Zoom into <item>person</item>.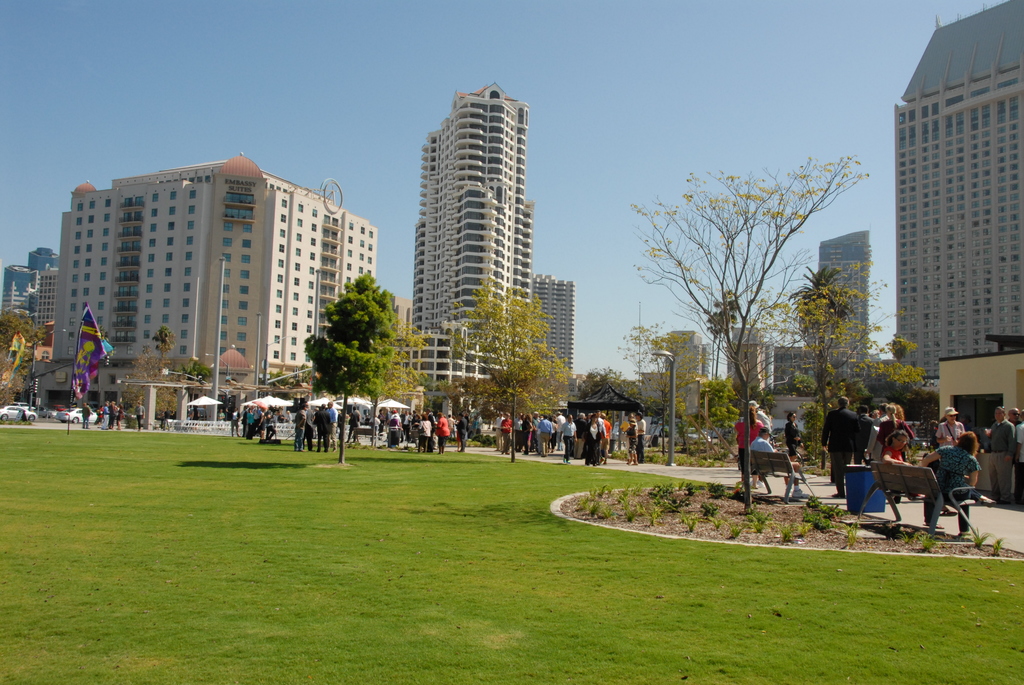
Zoom target: rect(852, 407, 877, 459).
